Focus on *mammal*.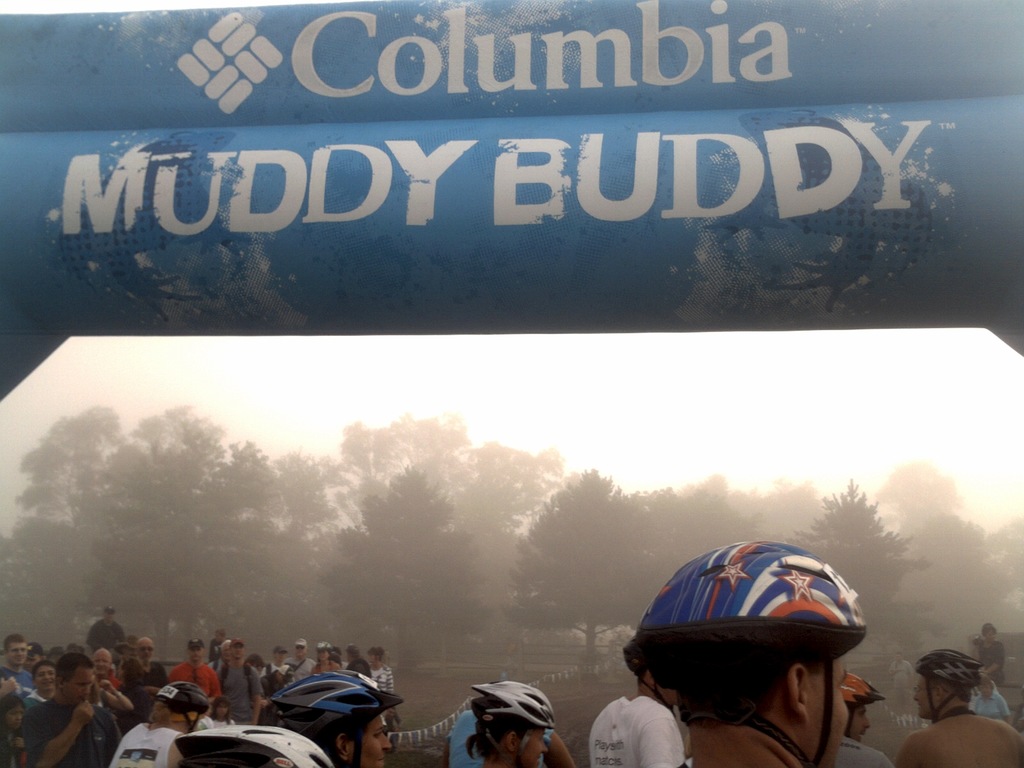
Focused at (111, 684, 216, 767).
